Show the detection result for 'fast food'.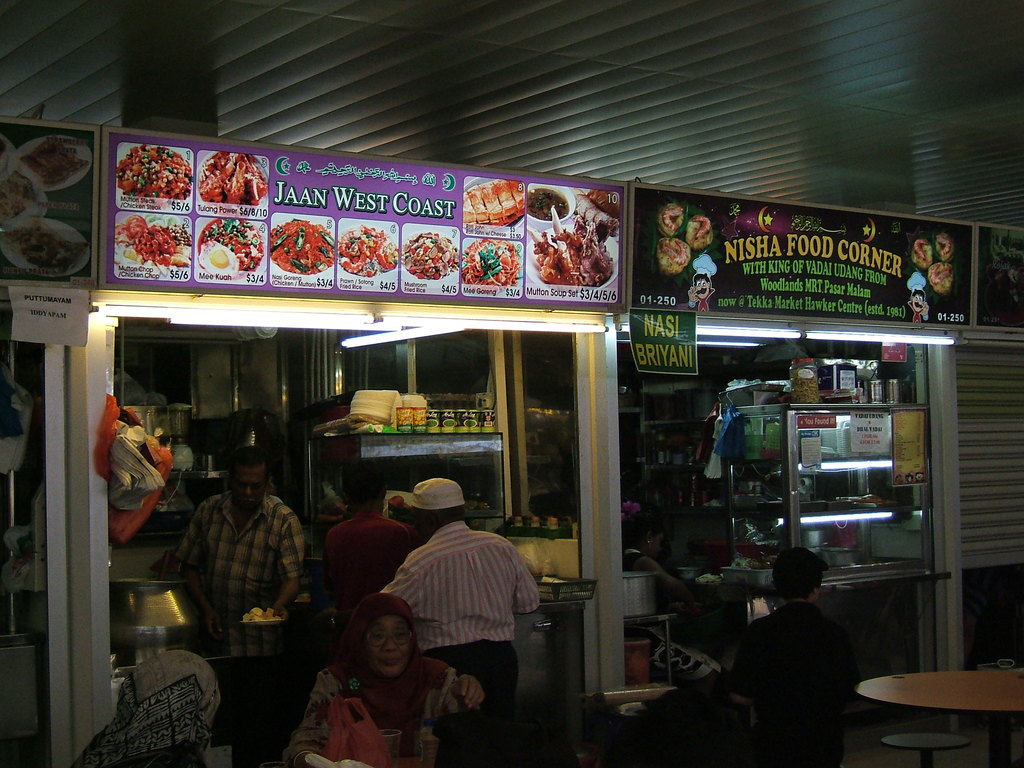
<region>687, 217, 710, 250</region>.
